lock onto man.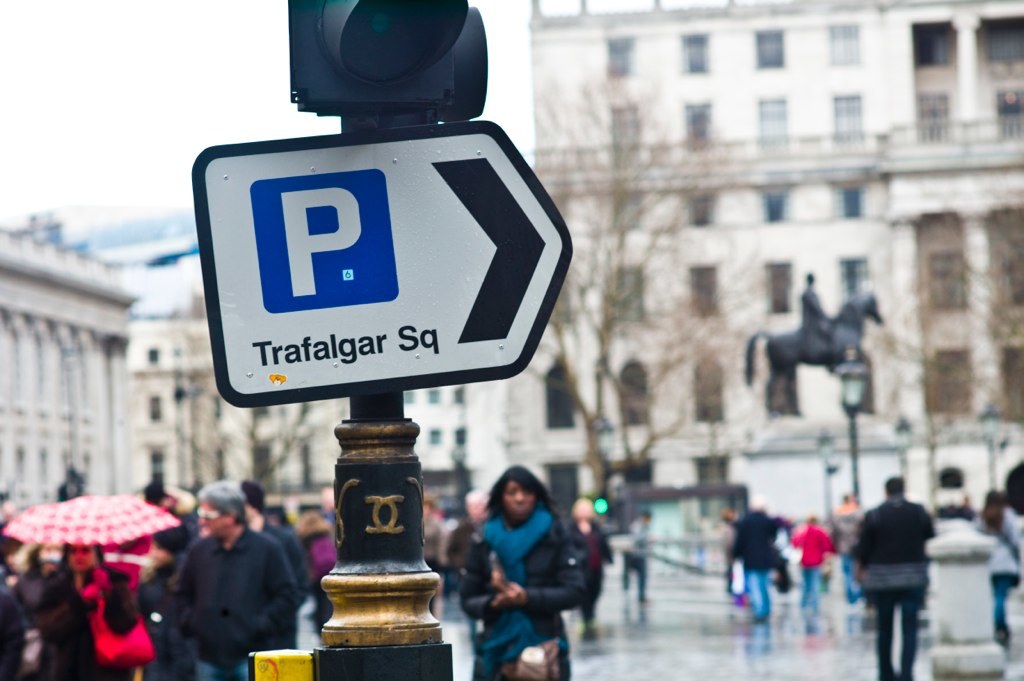
Locked: [731, 503, 775, 624].
